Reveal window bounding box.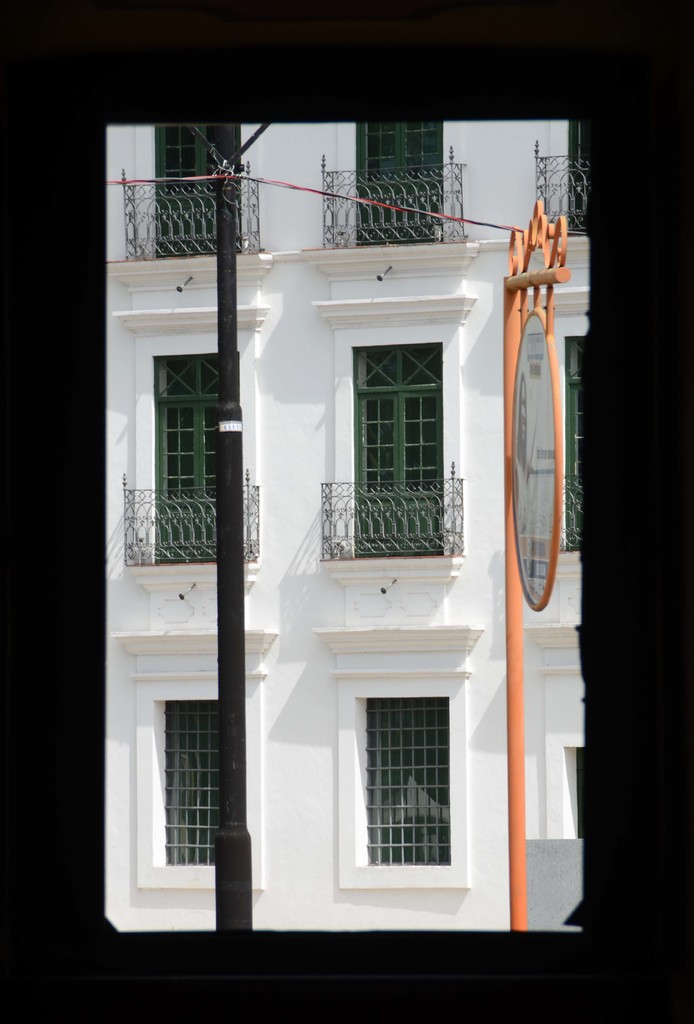
Revealed: (left=149, top=126, right=241, bottom=259).
